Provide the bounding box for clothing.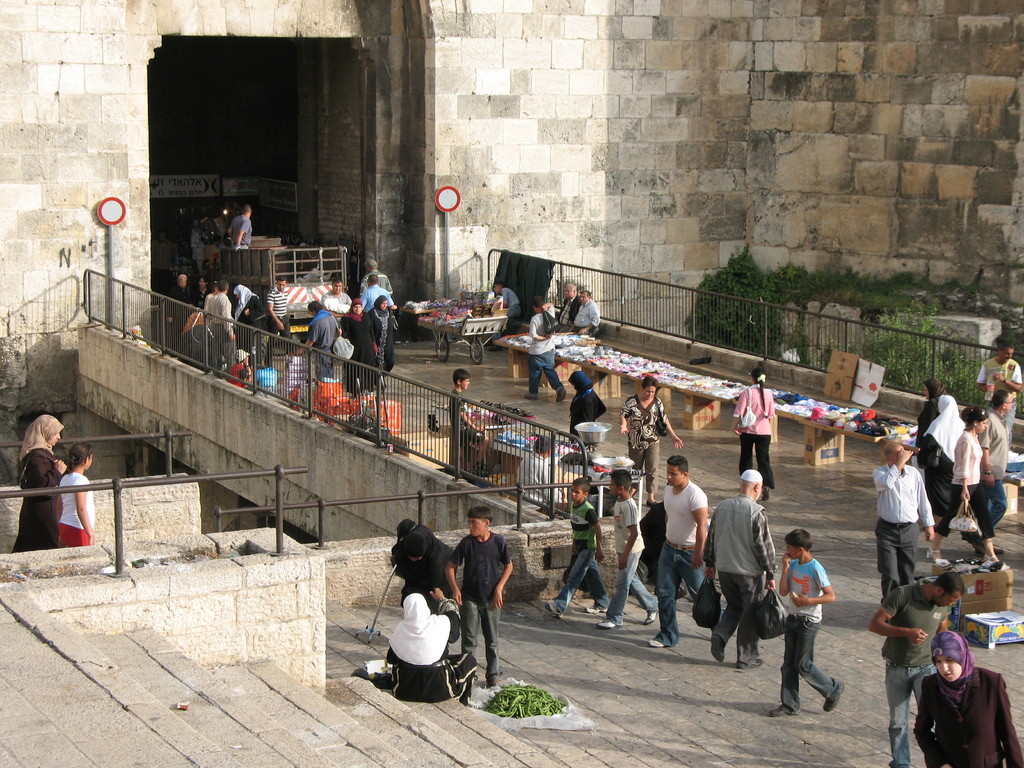
Rect(269, 282, 297, 350).
